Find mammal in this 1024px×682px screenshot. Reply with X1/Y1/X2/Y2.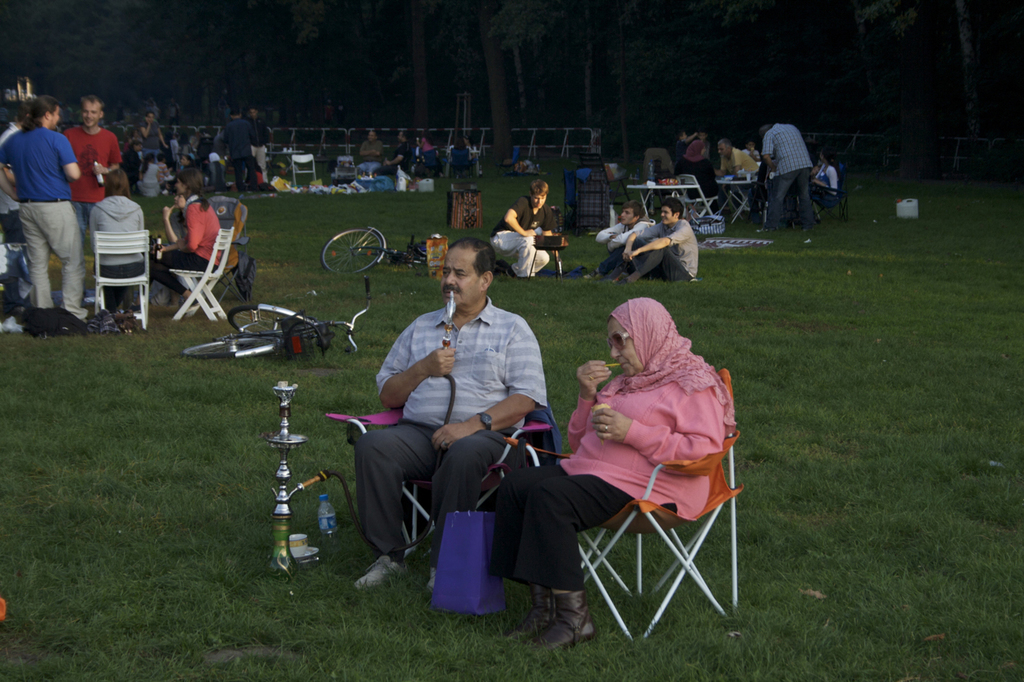
499/300/733/650.
